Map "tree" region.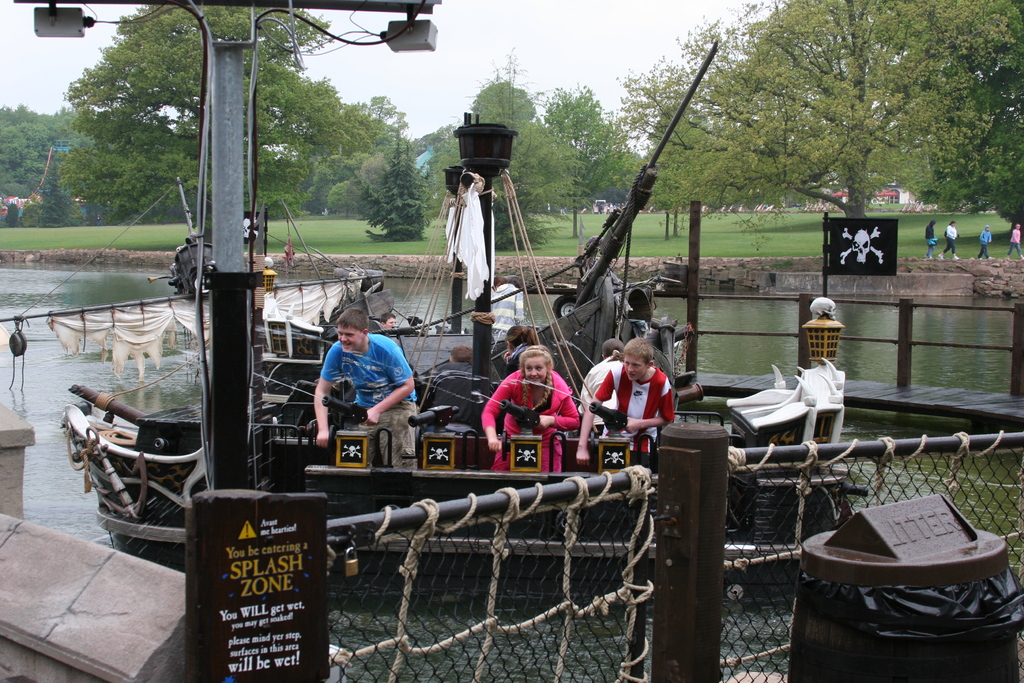
Mapped to [417,76,582,247].
